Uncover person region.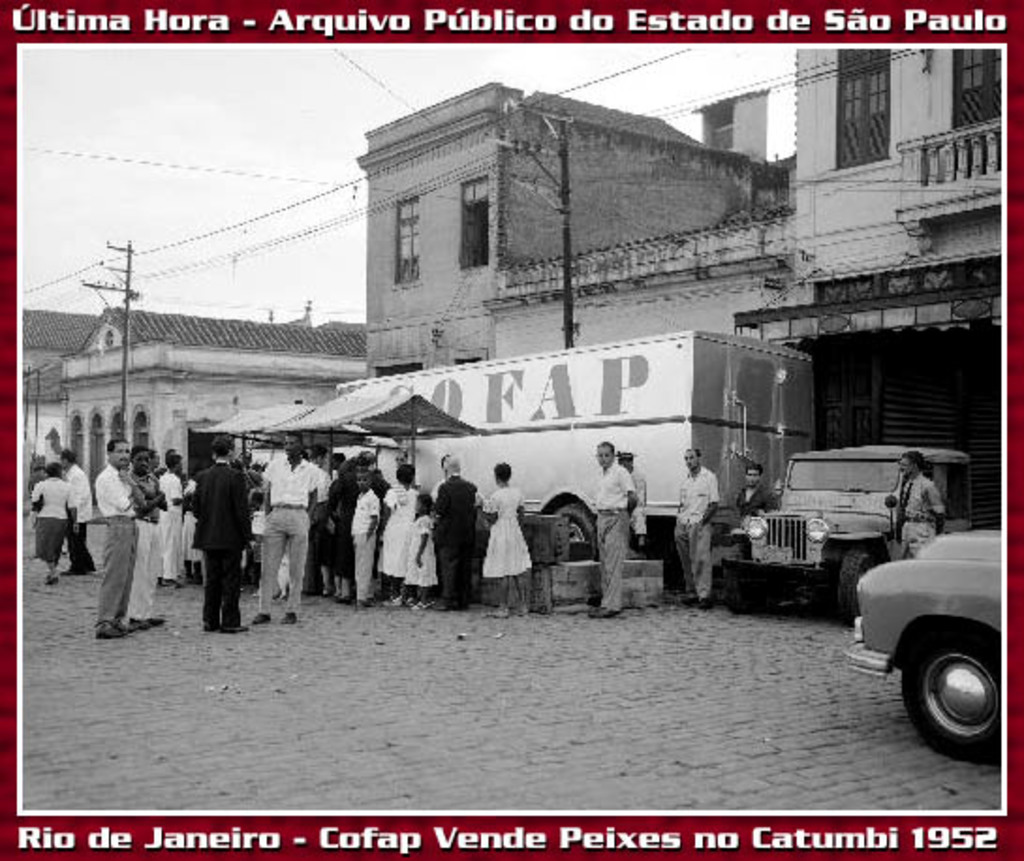
Uncovered: (left=148, top=449, right=158, bottom=485).
